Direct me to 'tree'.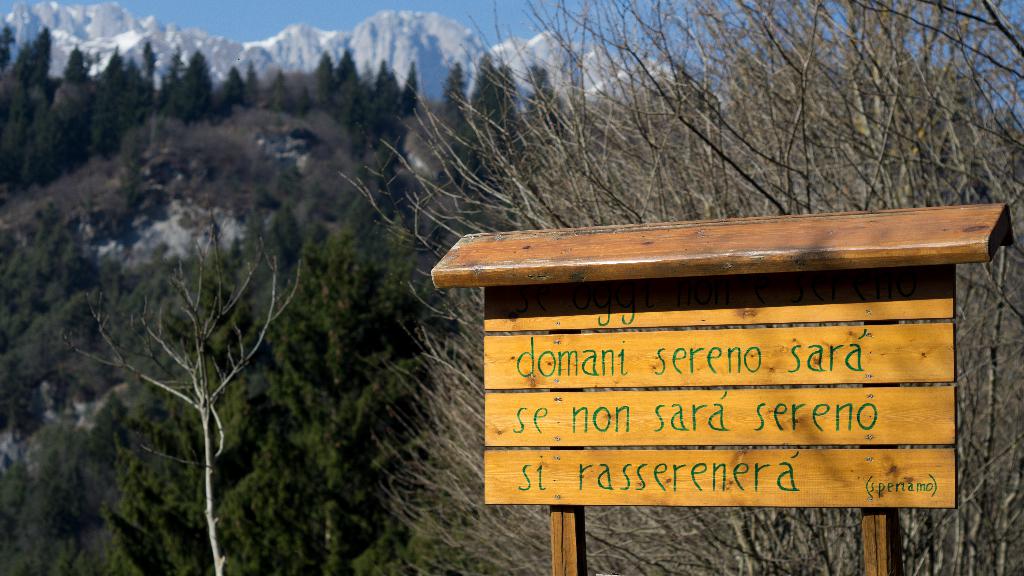
Direction: pyautogui.locateOnScreen(128, 53, 149, 129).
